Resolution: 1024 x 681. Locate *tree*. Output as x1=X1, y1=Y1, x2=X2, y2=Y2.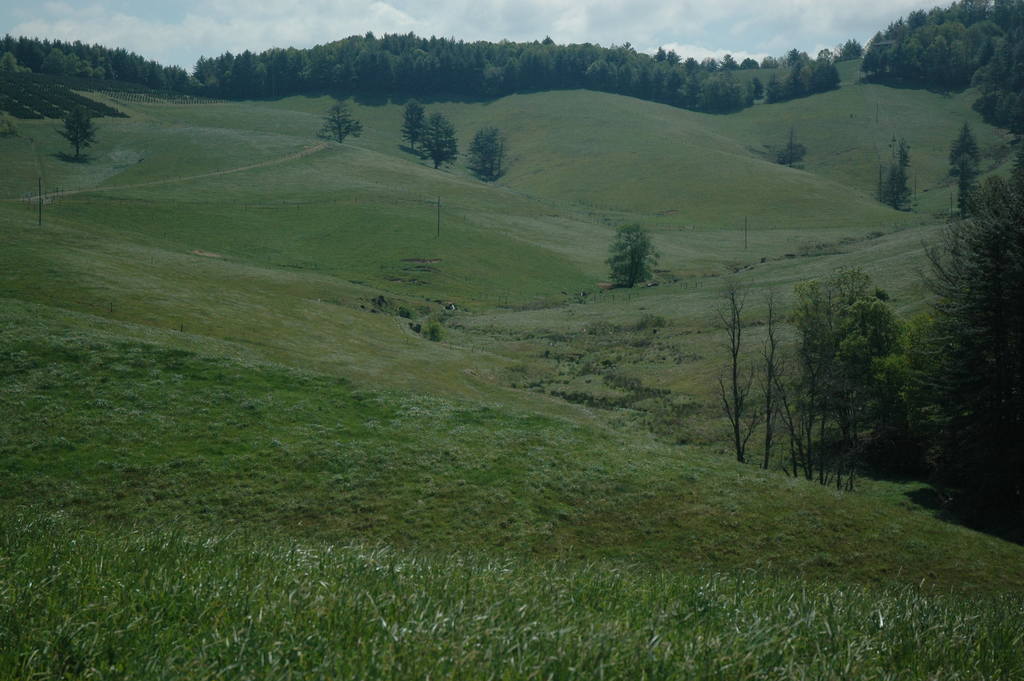
x1=397, y1=93, x2=431, y2=156.
